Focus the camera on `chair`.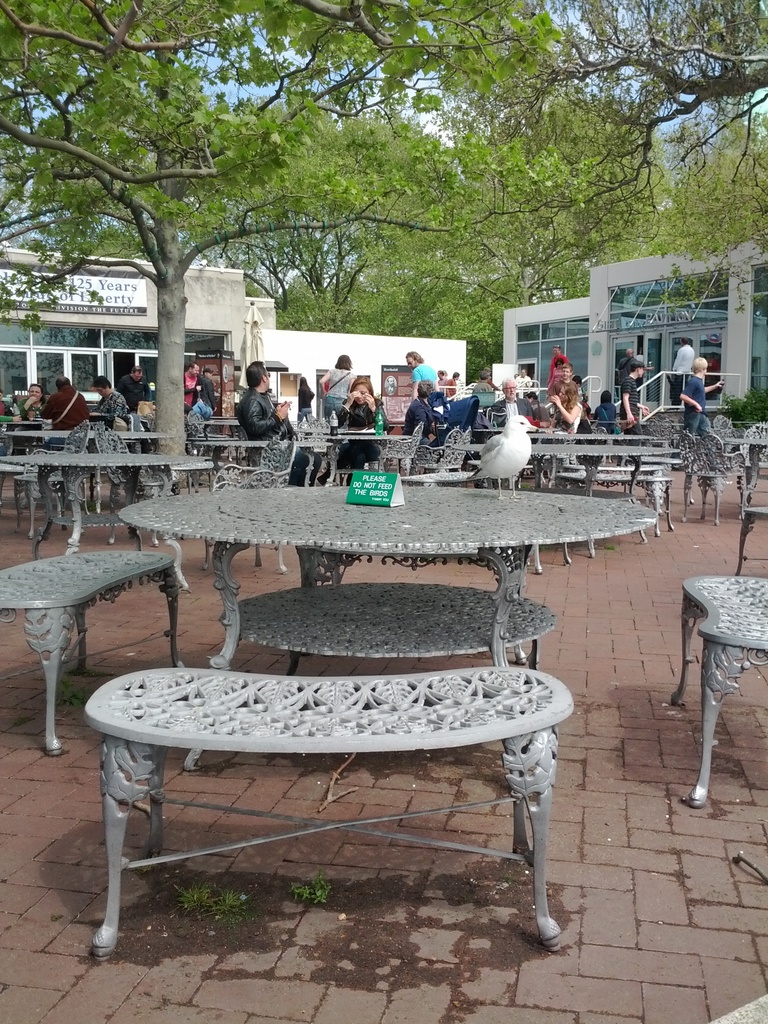
Focus region: (left=413, top=423, right=471, bottom=472).
